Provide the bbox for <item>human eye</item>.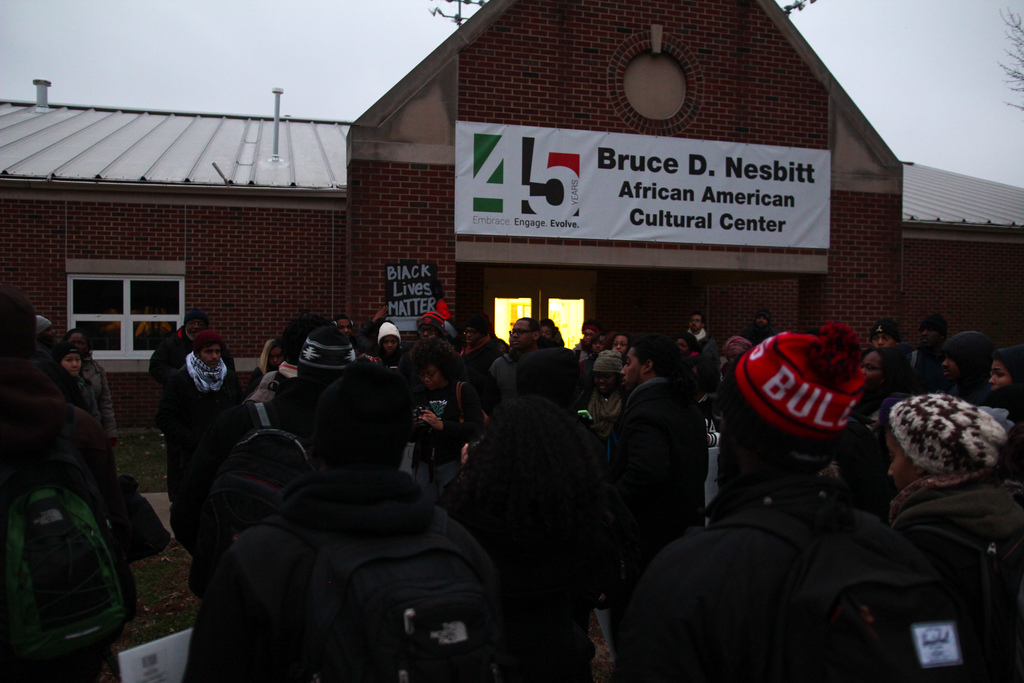
select_region(277, 353, 281, 357).
